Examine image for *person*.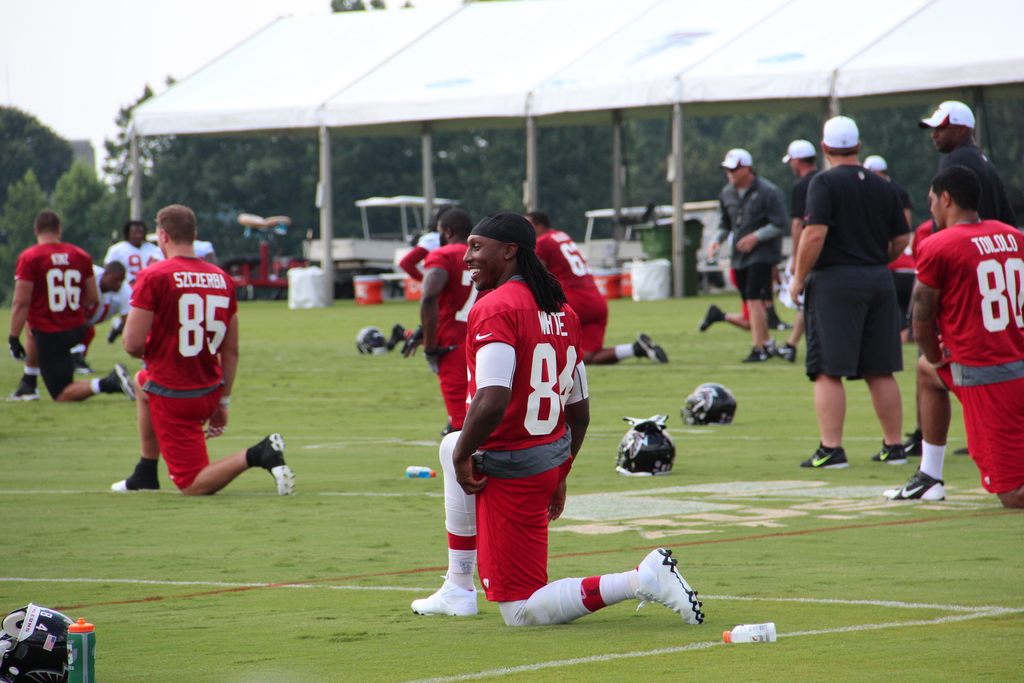
Examination result: bbox=(412, 208, 704, 623).
